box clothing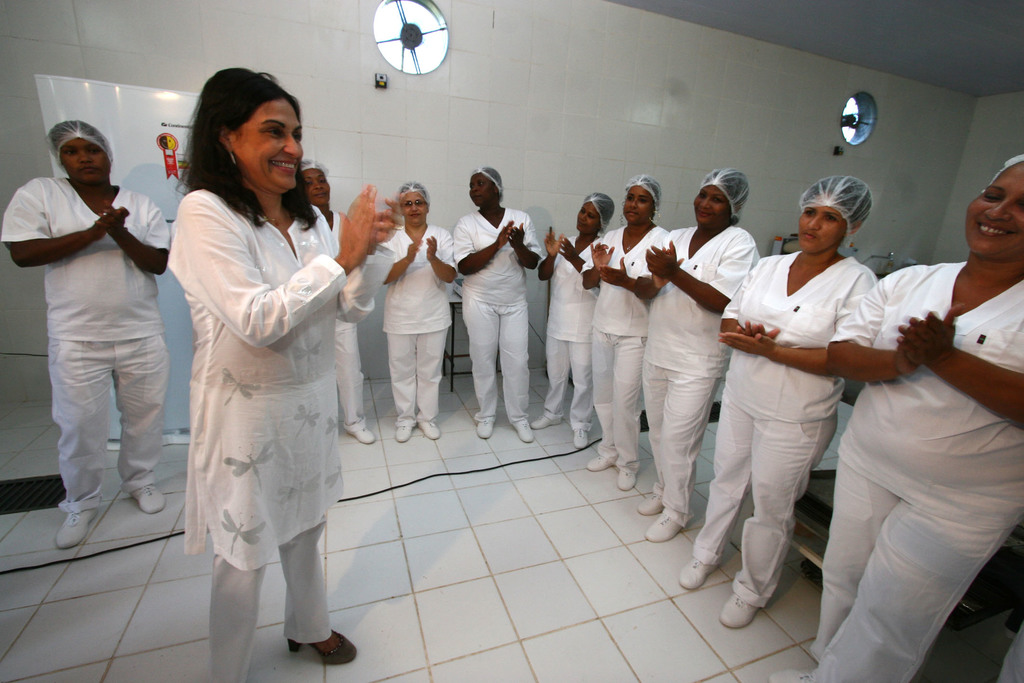
detection(0, 177, 177, 509)
